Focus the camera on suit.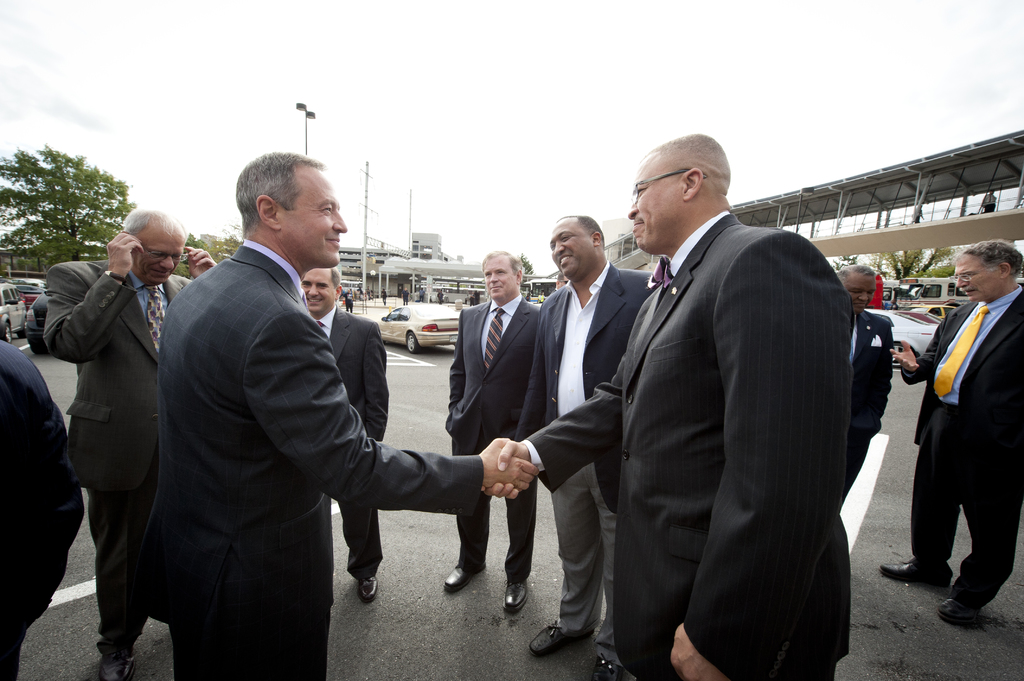
Focus region: locate(150, 244, 483, 680).
